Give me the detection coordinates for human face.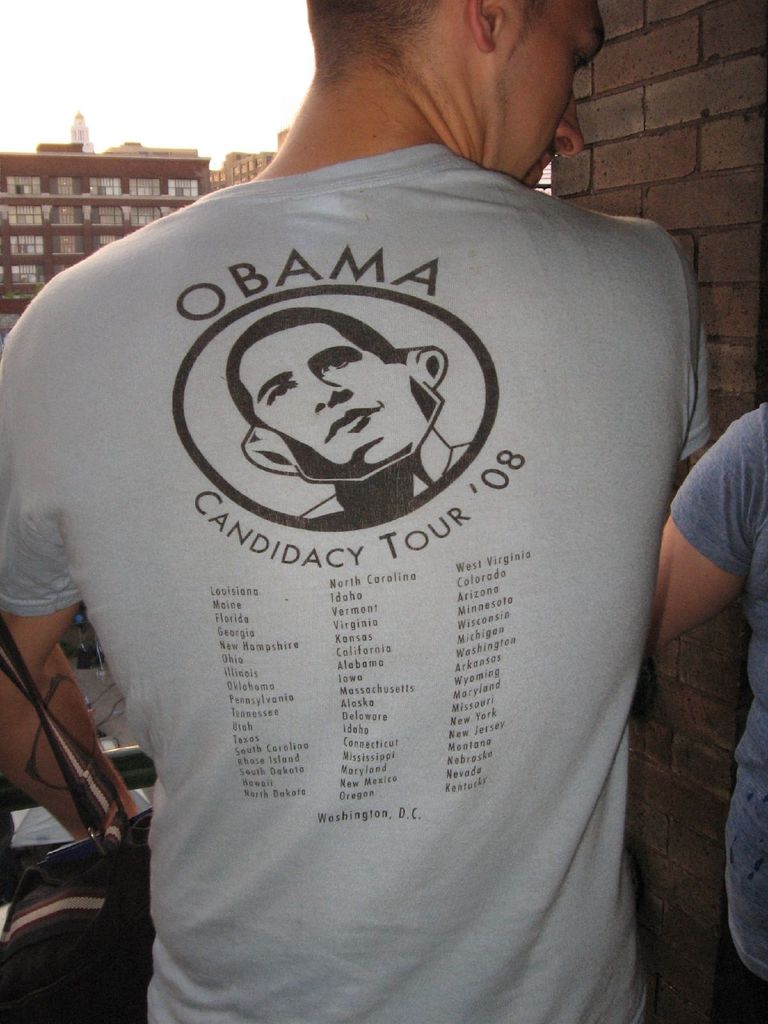
[left=236, top=323, right=422, bottom=461].
